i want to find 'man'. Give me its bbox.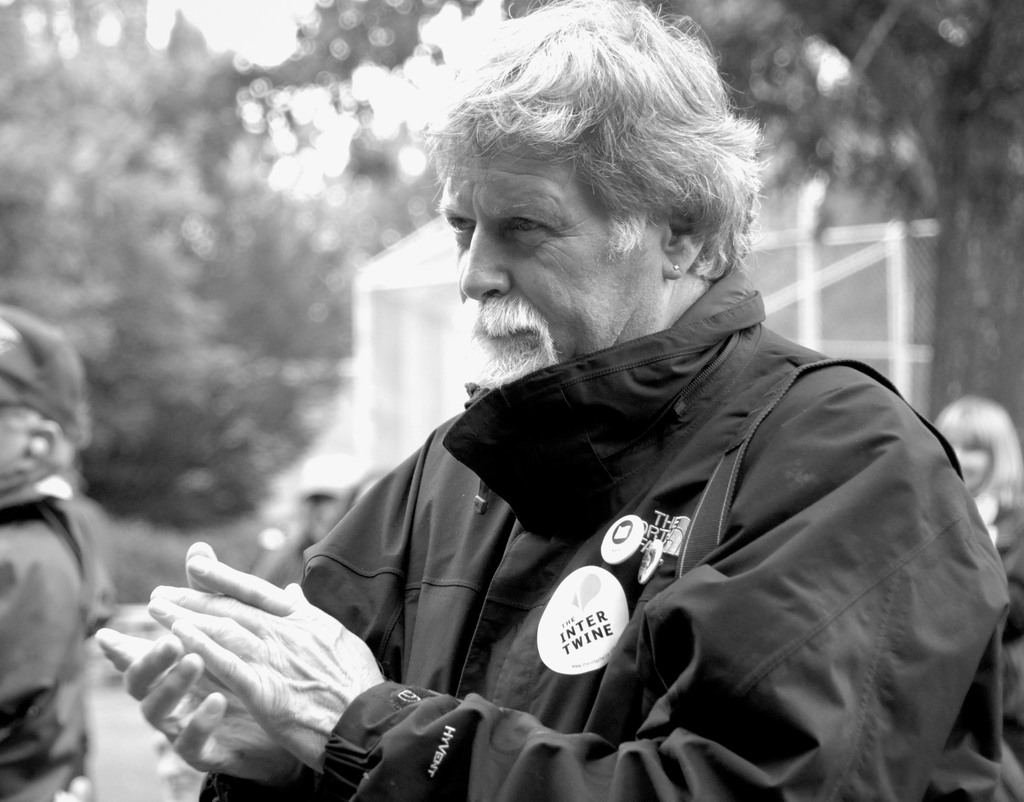
<bbox>212, 17, 1005, 787</bbox>.
